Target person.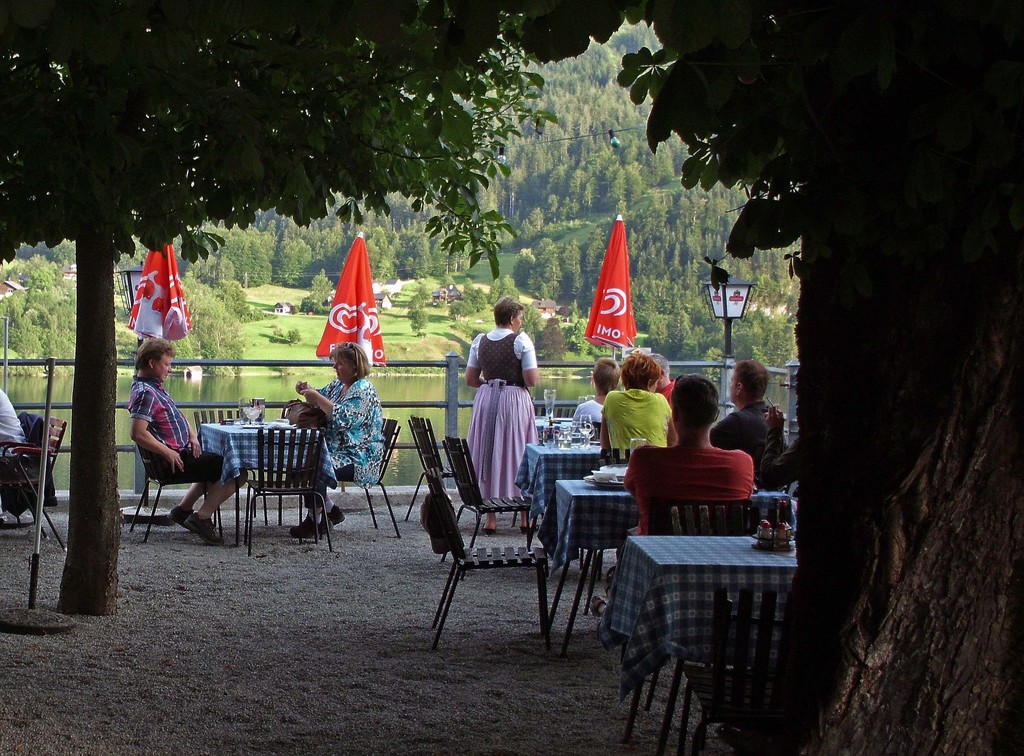
Target region: <region>457, 295, 545, 545</region>.
